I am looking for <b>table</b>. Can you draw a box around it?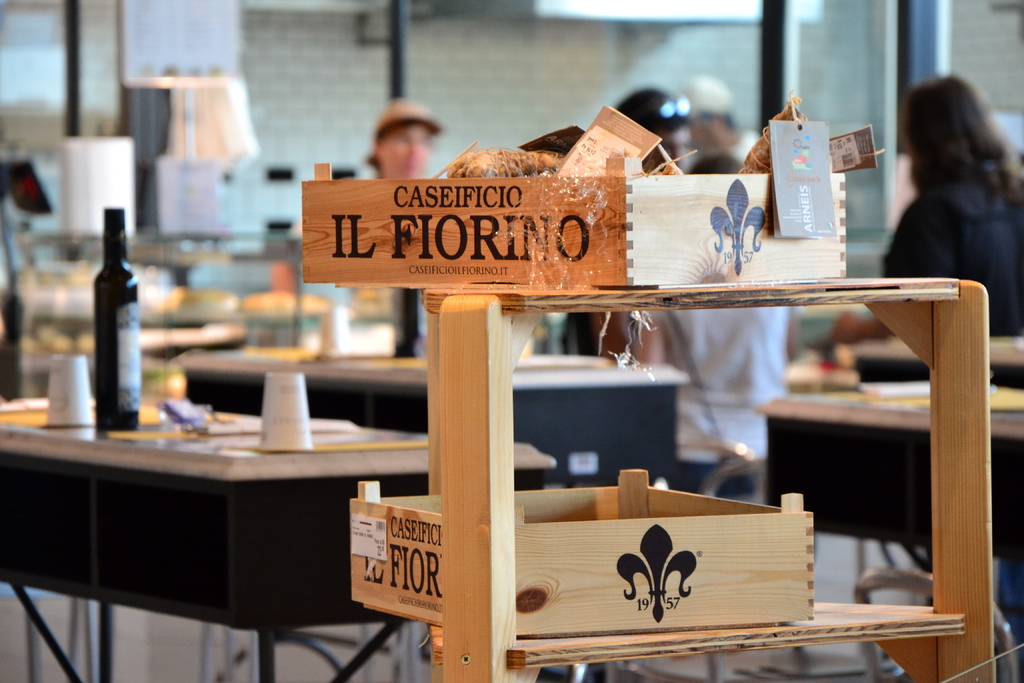
Sure, the bounding box is (0,393,556,682).
